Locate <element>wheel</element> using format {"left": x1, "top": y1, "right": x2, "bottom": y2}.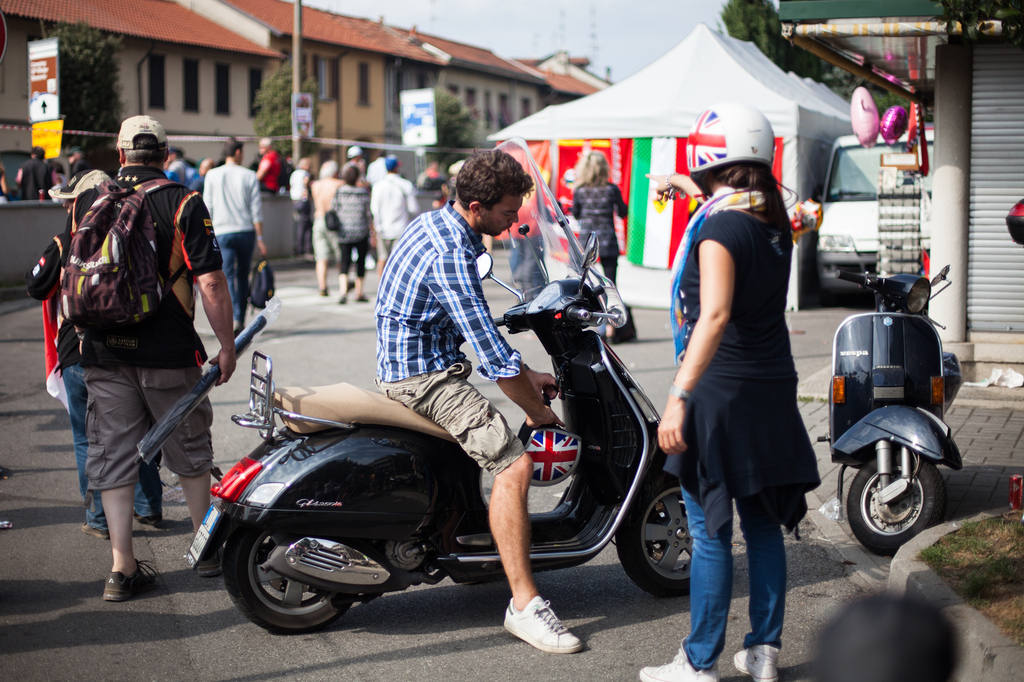
{"left": 222, "top": 525, "right": 357, "bottom": 633}.
